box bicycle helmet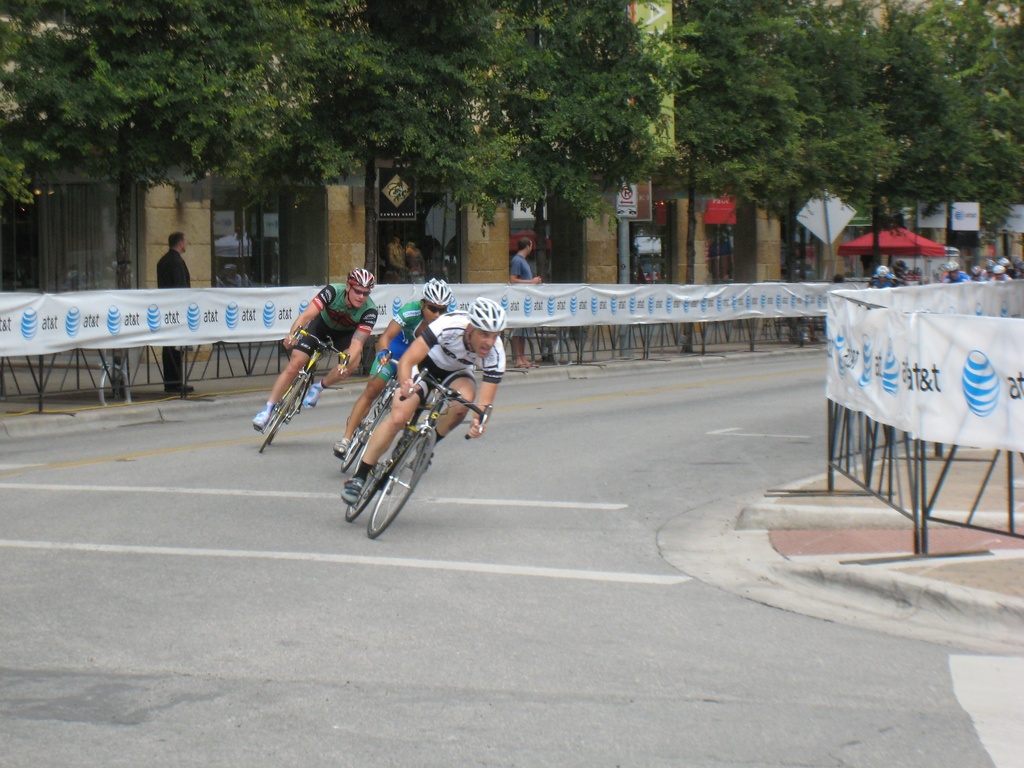
region(420, 277, 454, 308)
